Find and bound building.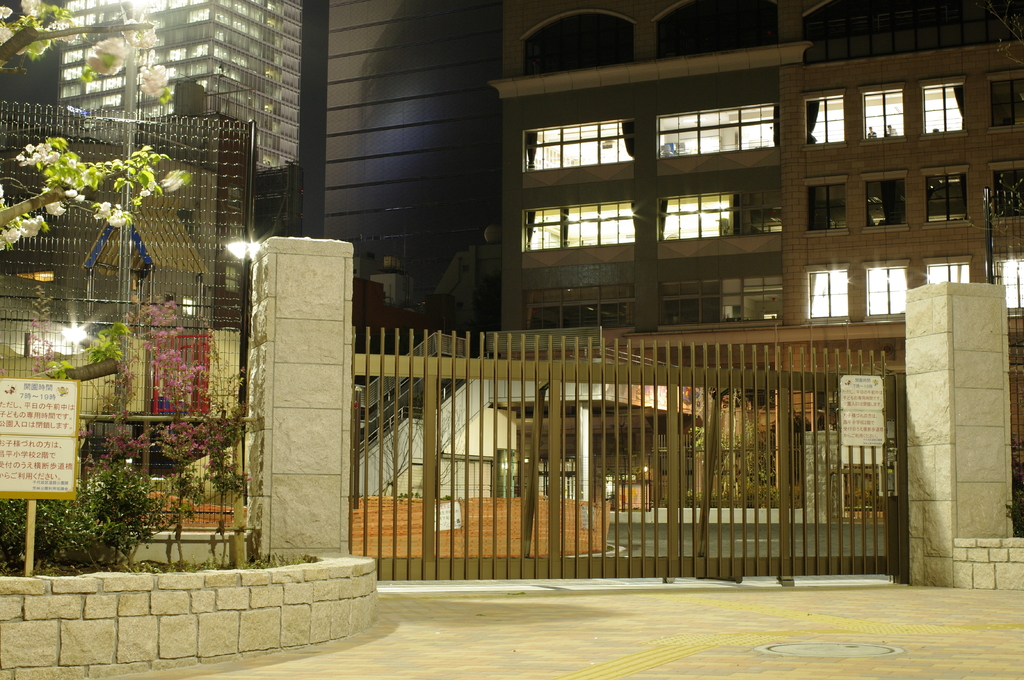
Bound: BBox(0, 0, 1023, 543).
